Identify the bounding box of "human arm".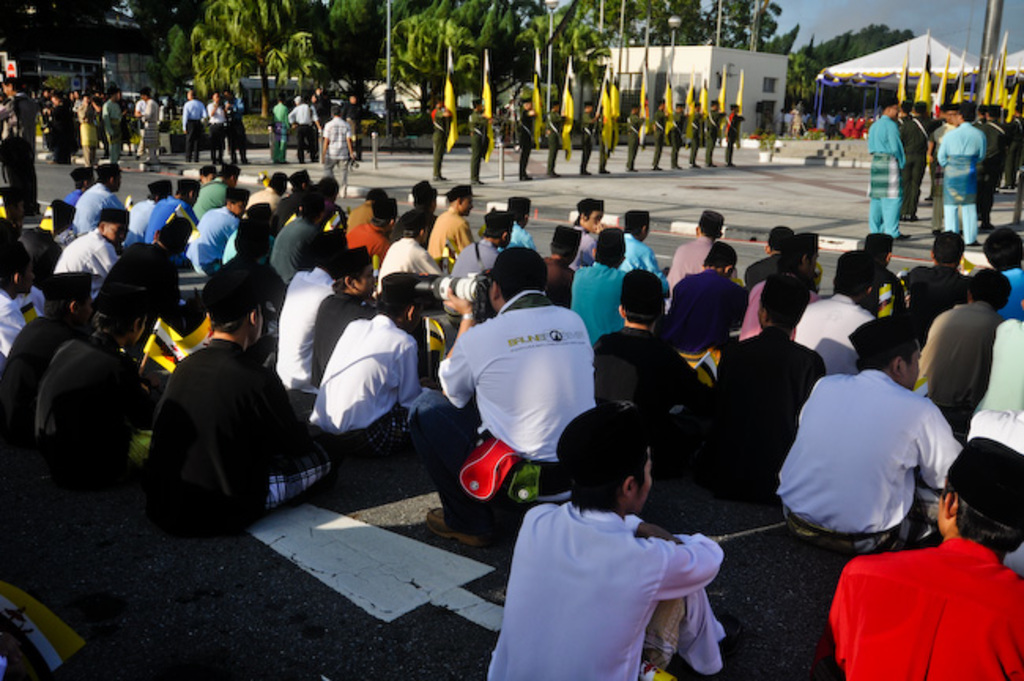
Rect(937, 134, 948, 167).
